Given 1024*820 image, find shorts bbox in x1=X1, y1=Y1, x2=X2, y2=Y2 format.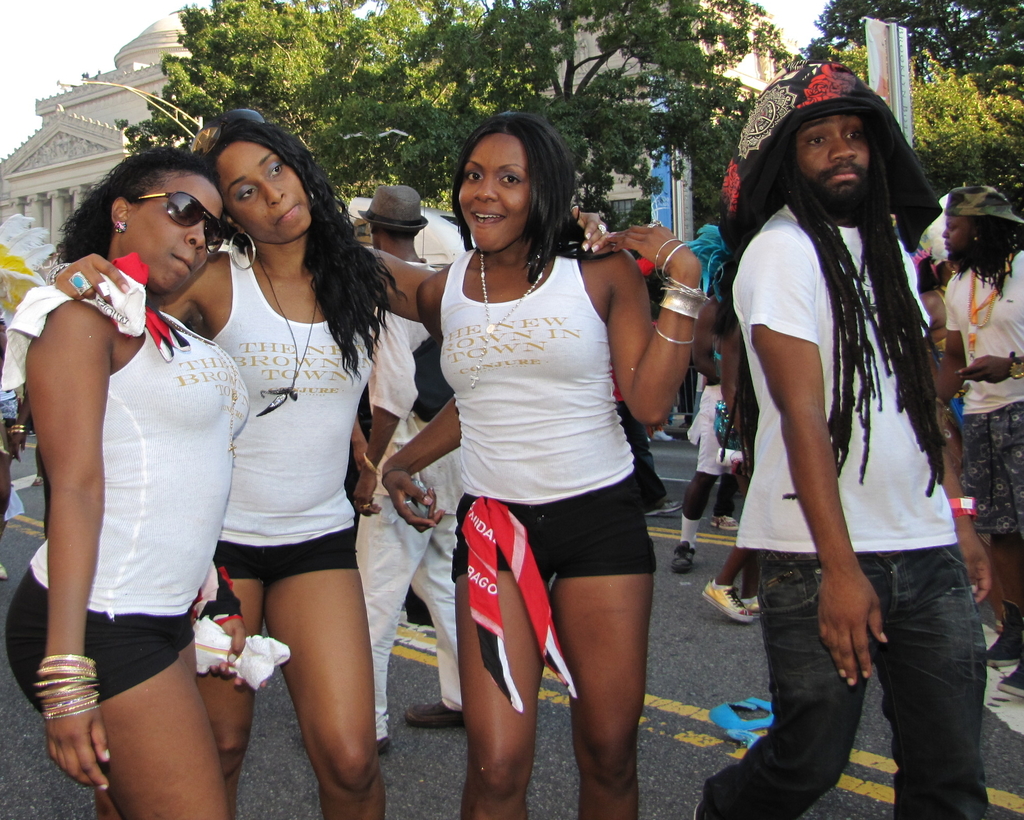
x1=7, y1=561, x2=193, y2=717.
